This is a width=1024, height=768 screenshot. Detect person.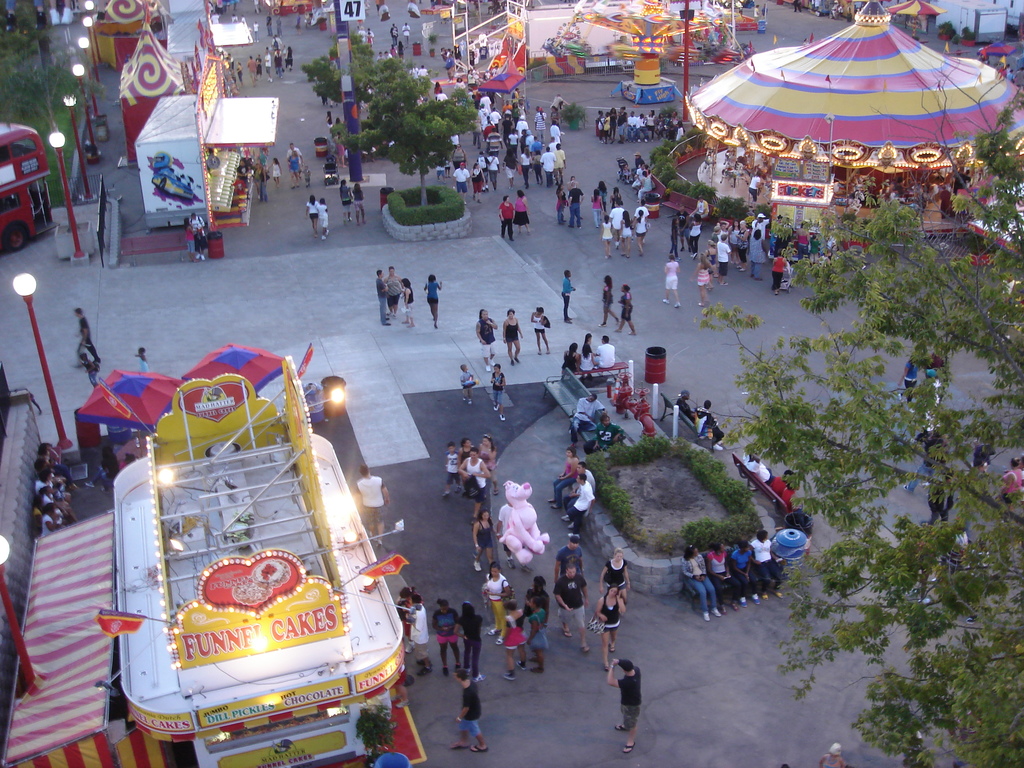
(left=999, top=454, right=1023, bottom=498).
